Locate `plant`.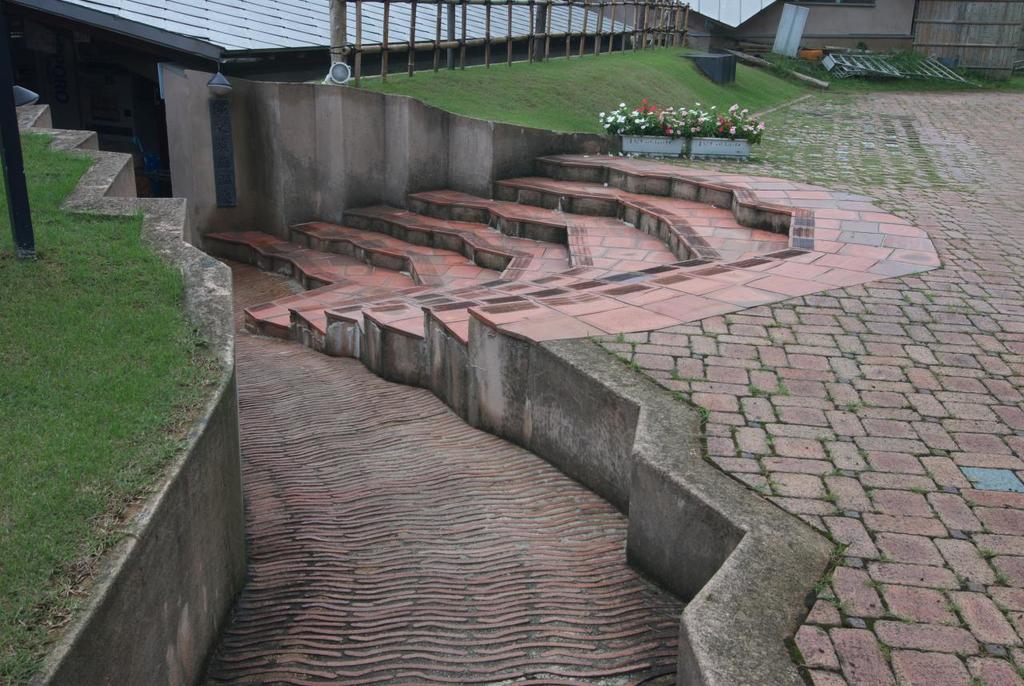
Bounding box: <region>669, 364, 706, 384</region>.
